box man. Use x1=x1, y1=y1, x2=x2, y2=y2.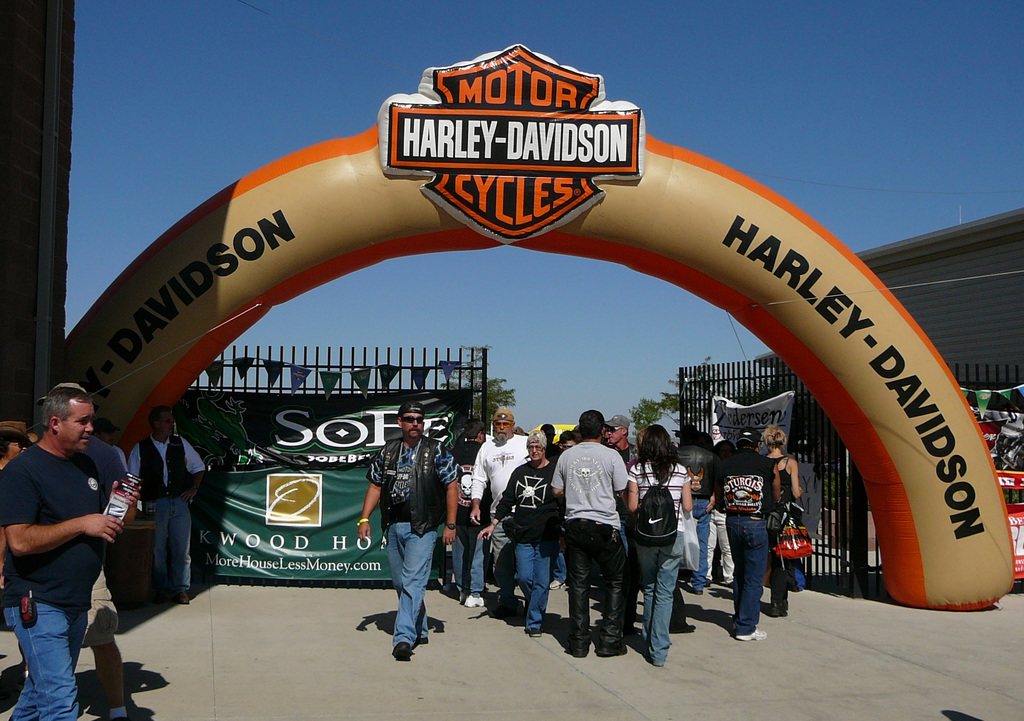
x1=548, y1=430, x2=580, y2=592.
